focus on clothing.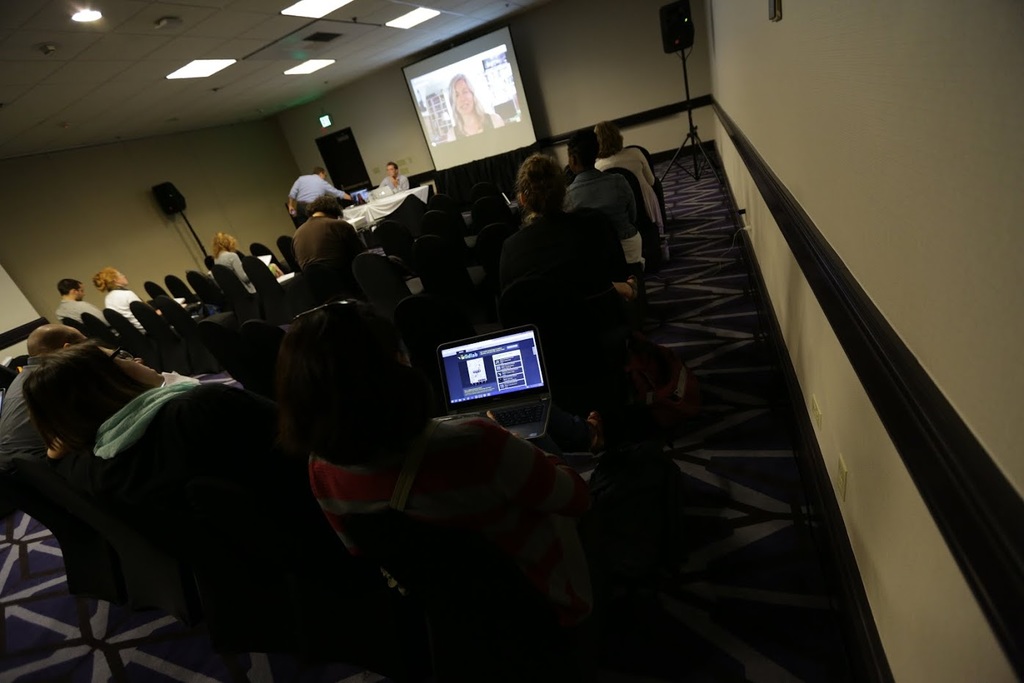
Focused at 59:383:310:577.
